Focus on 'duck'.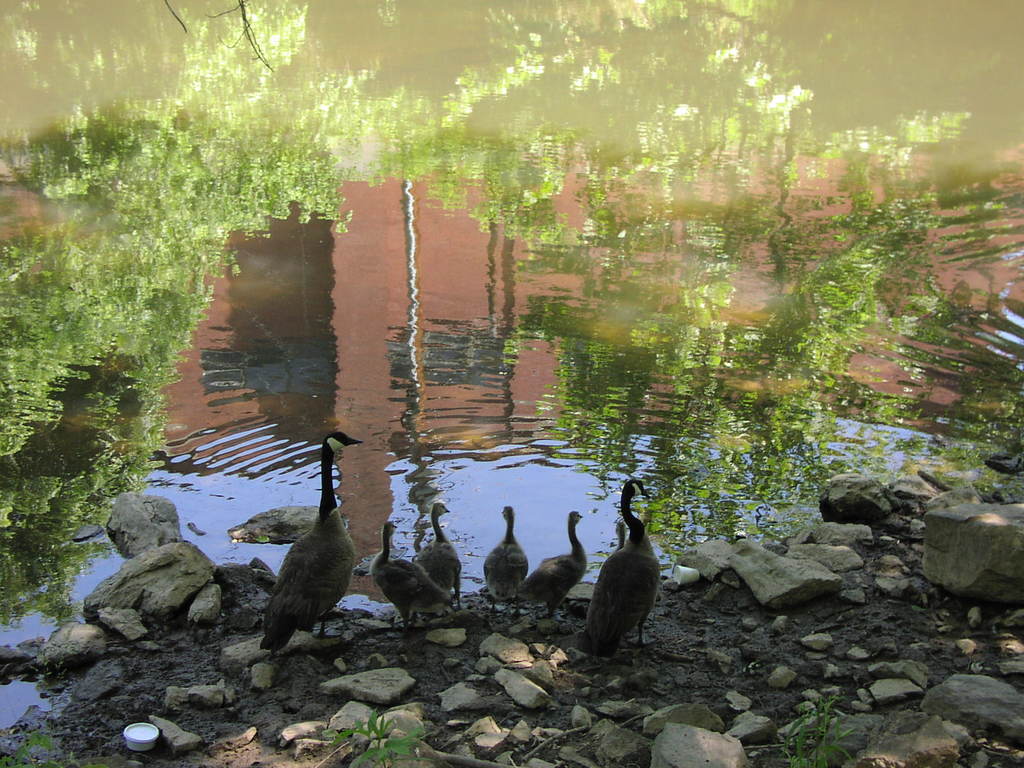
Focused at rect(258, 429, 361, 646).
